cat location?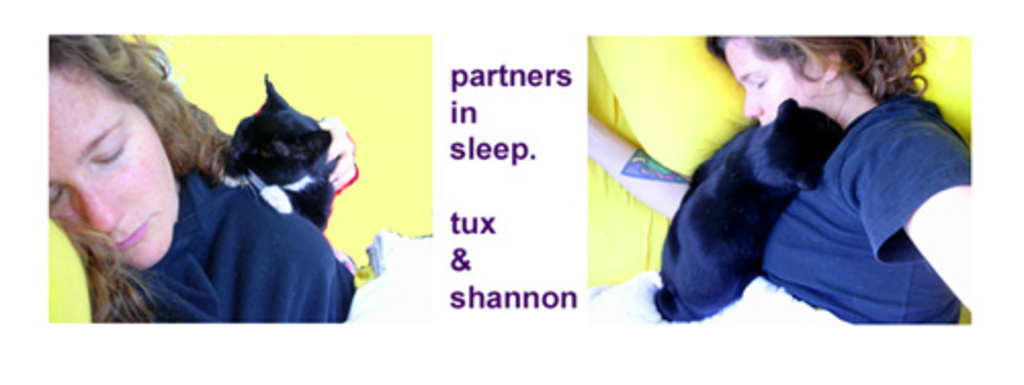
select_region(651, 94, 846, 322)
